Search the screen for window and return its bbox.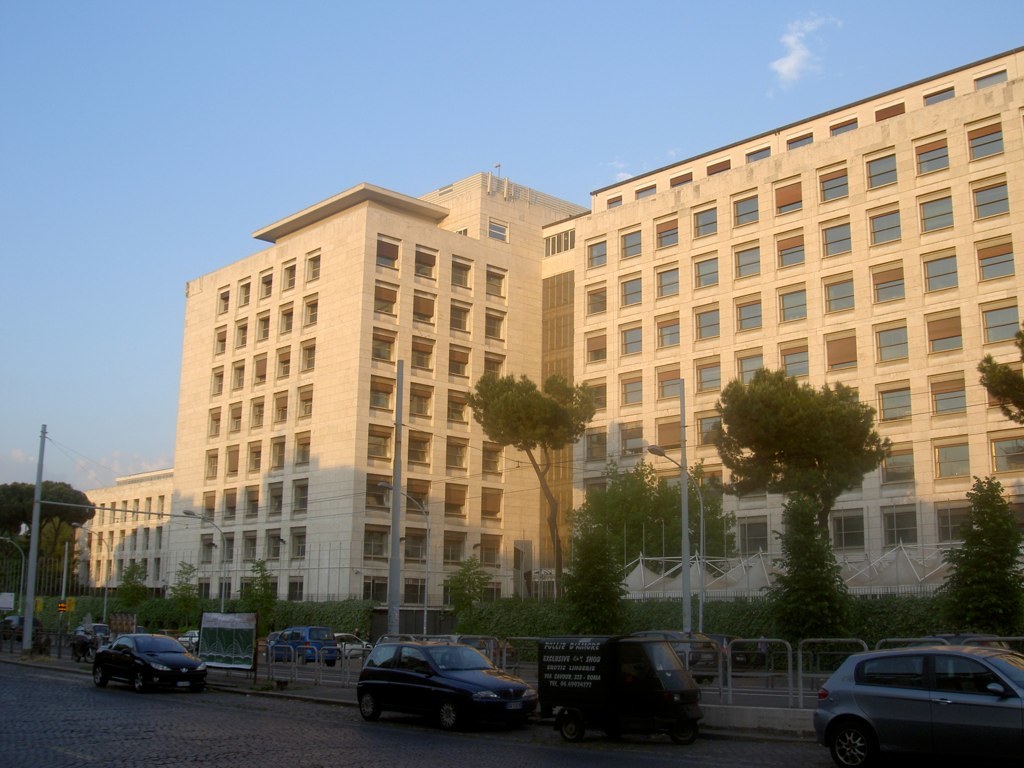
Found: [862,152,903,189].
